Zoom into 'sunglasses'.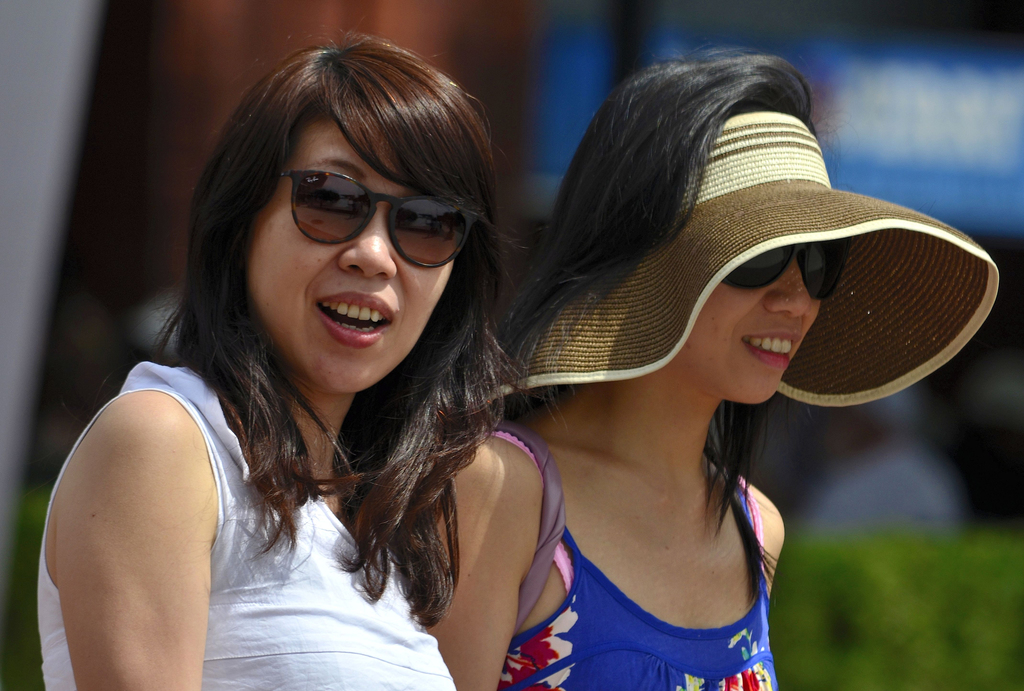
Zoom target: locate(720, 241, 854, 308).
